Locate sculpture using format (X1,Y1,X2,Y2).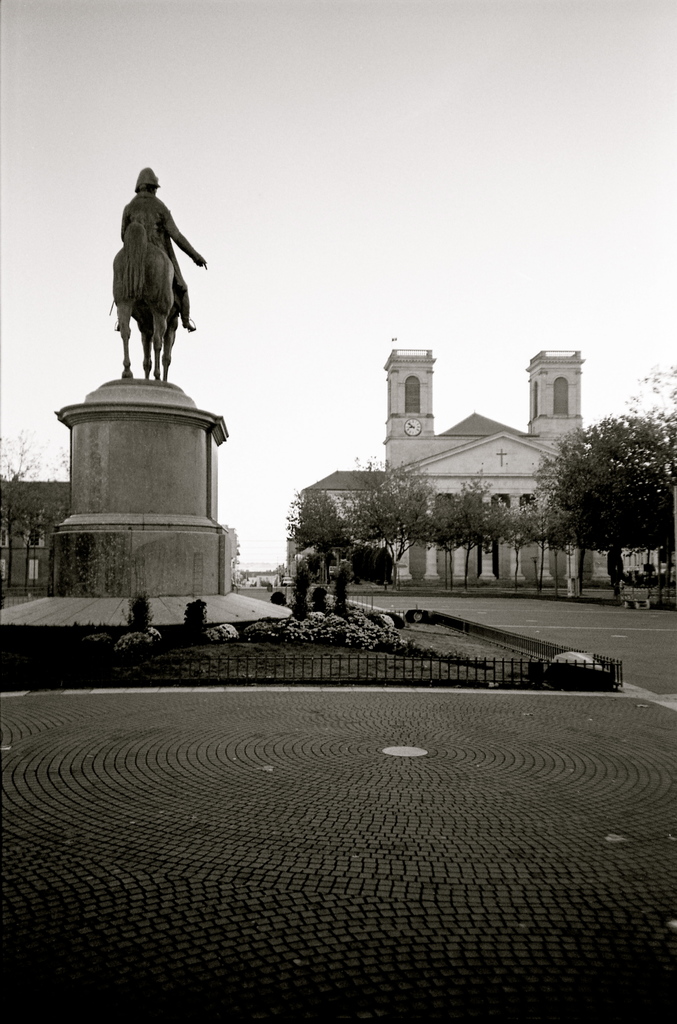
(107,163,208,382).
